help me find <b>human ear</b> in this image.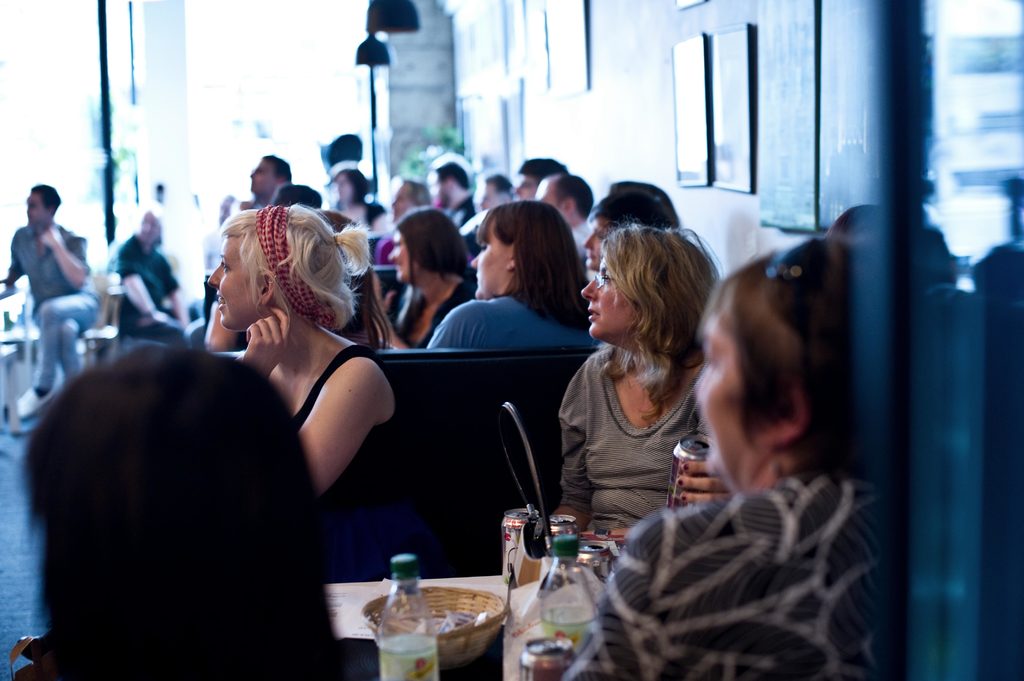
Found it: select_region(504, 256, 519, 272).
